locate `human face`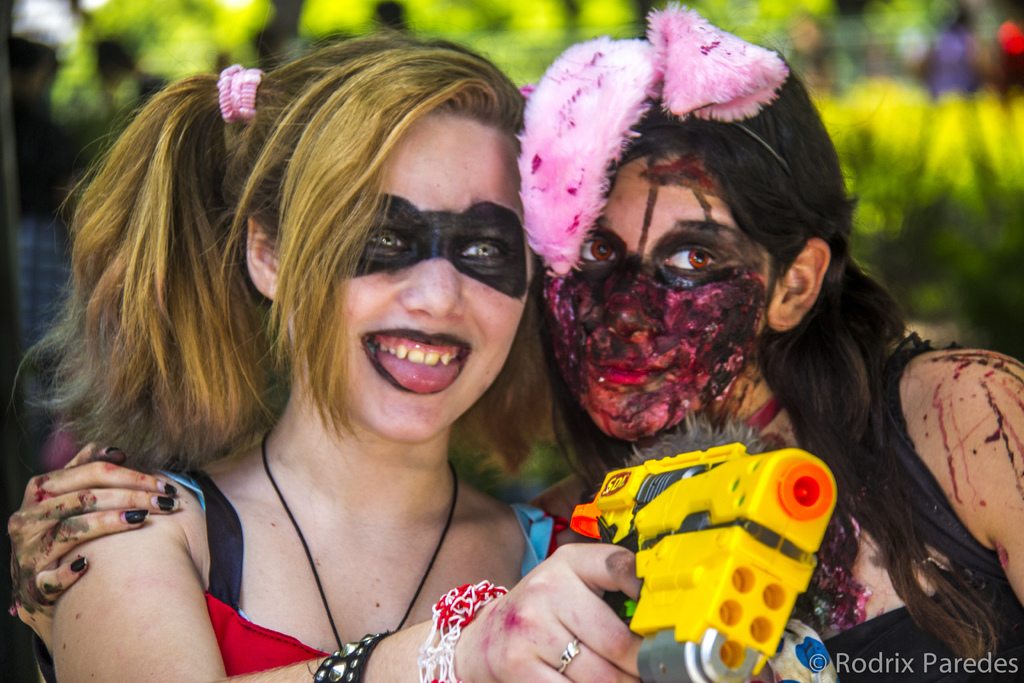
(left=547, top=149, right=779, bottom=438)
